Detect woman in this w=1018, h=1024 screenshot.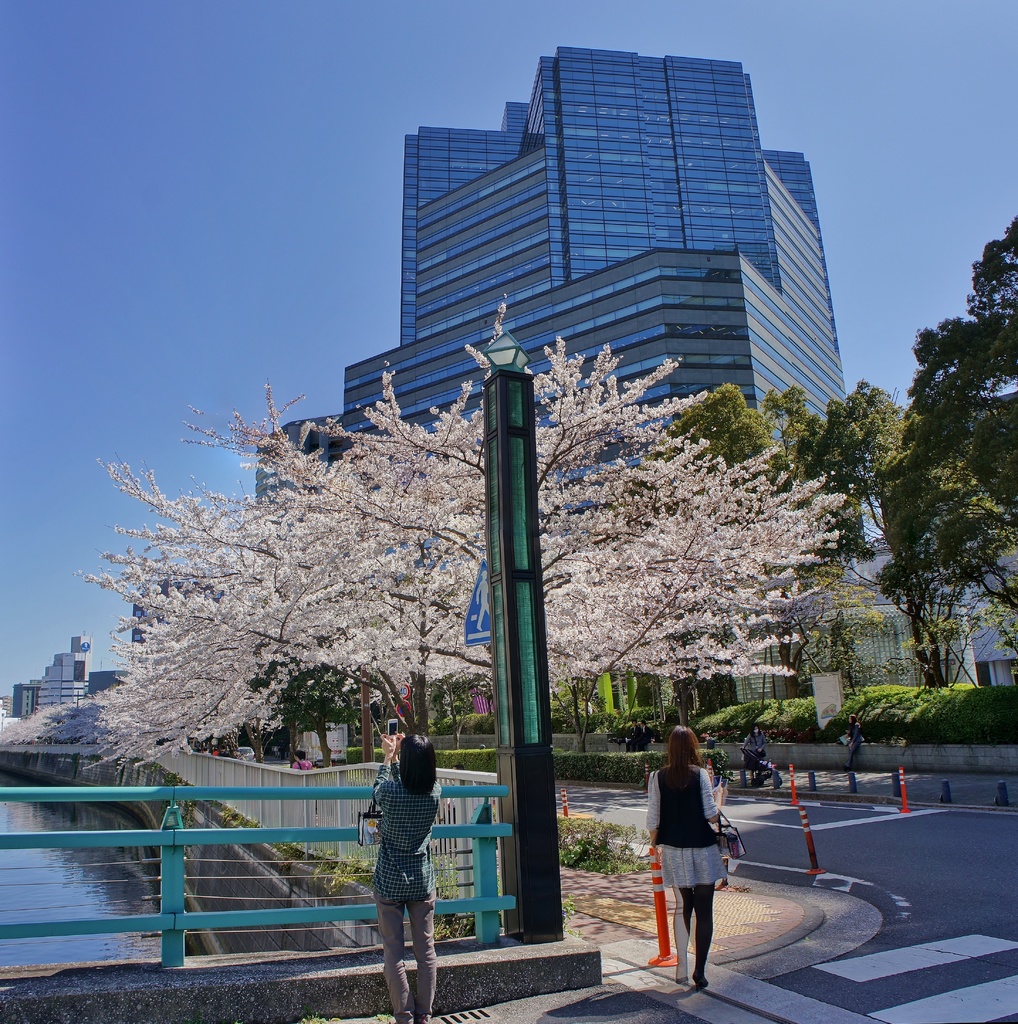
Detection: detection(288, 755, 321, 770).
